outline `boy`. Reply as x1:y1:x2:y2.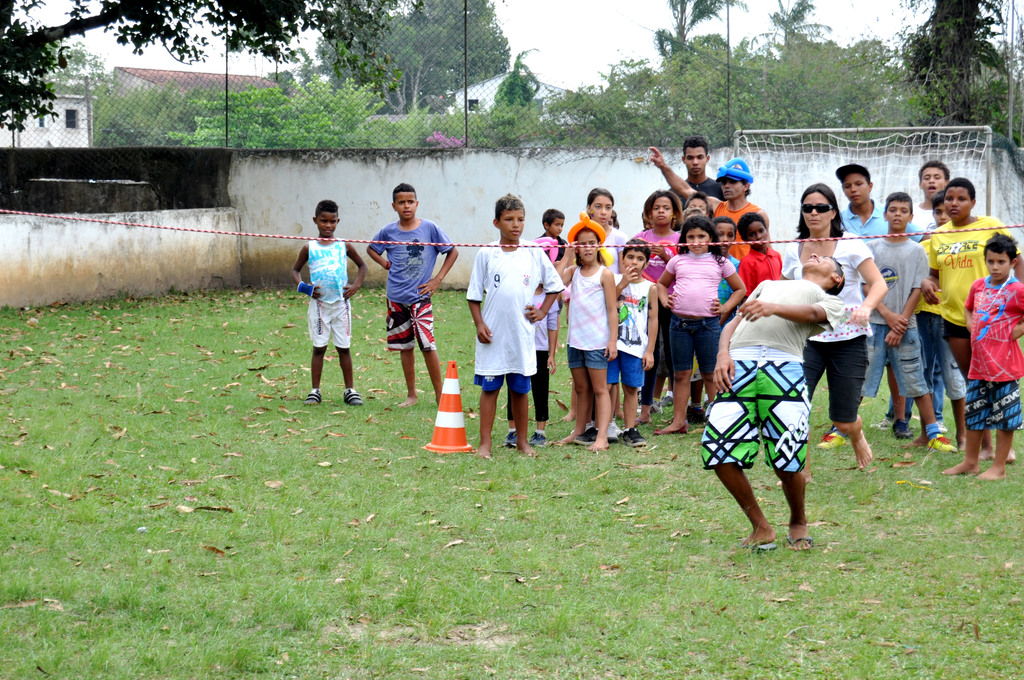
368:182:458:407.
